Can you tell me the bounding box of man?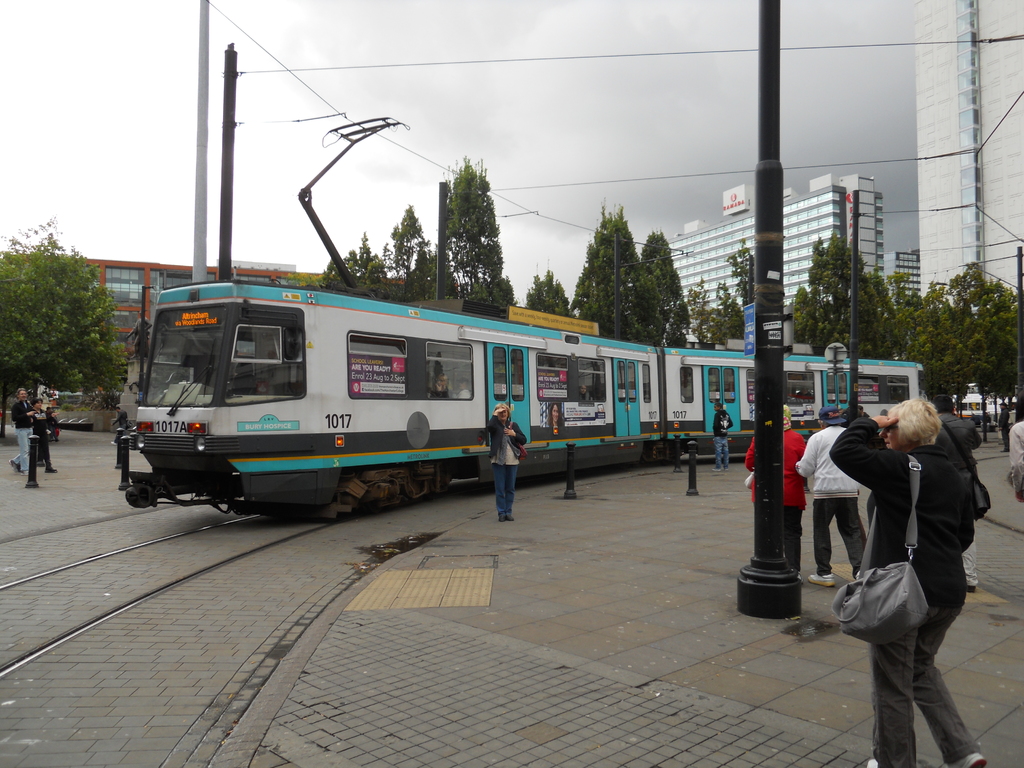
(left=798, top=406, right=877, bottom=588).
